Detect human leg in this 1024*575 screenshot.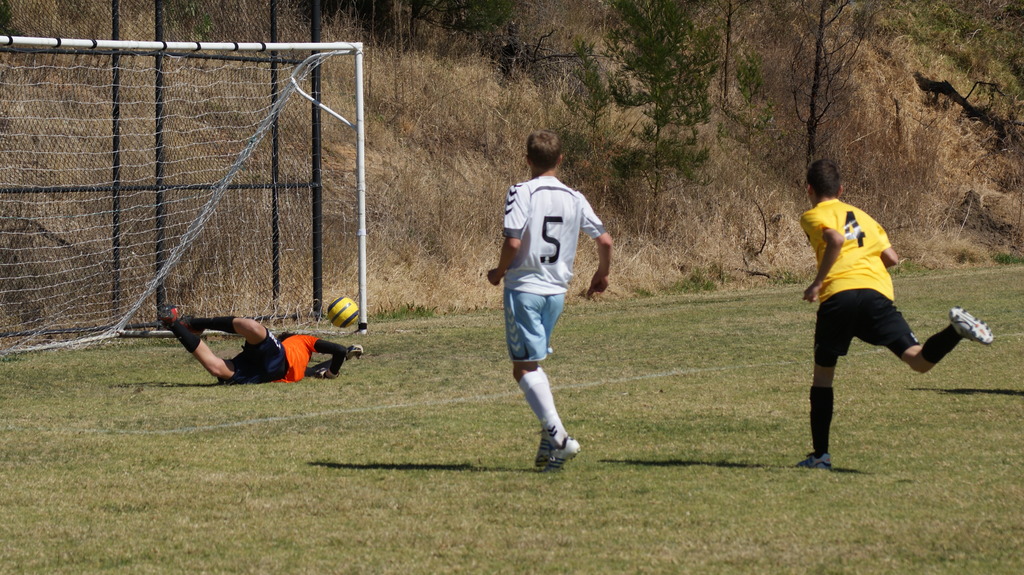
Detection: 501 274 586 472.
